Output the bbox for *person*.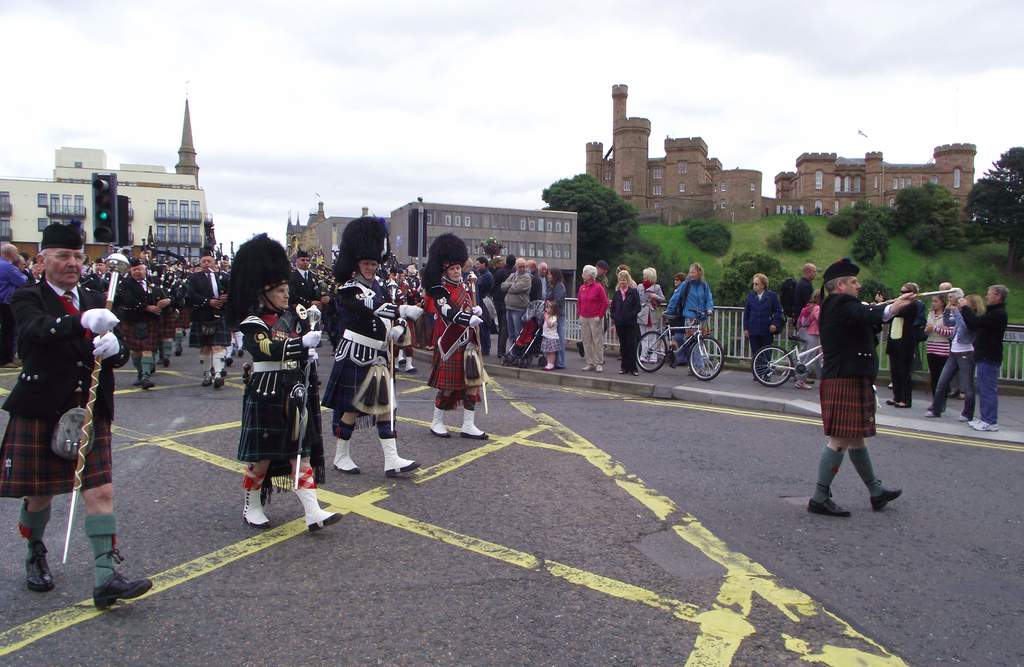
box=[924, 294, 959, 403].
